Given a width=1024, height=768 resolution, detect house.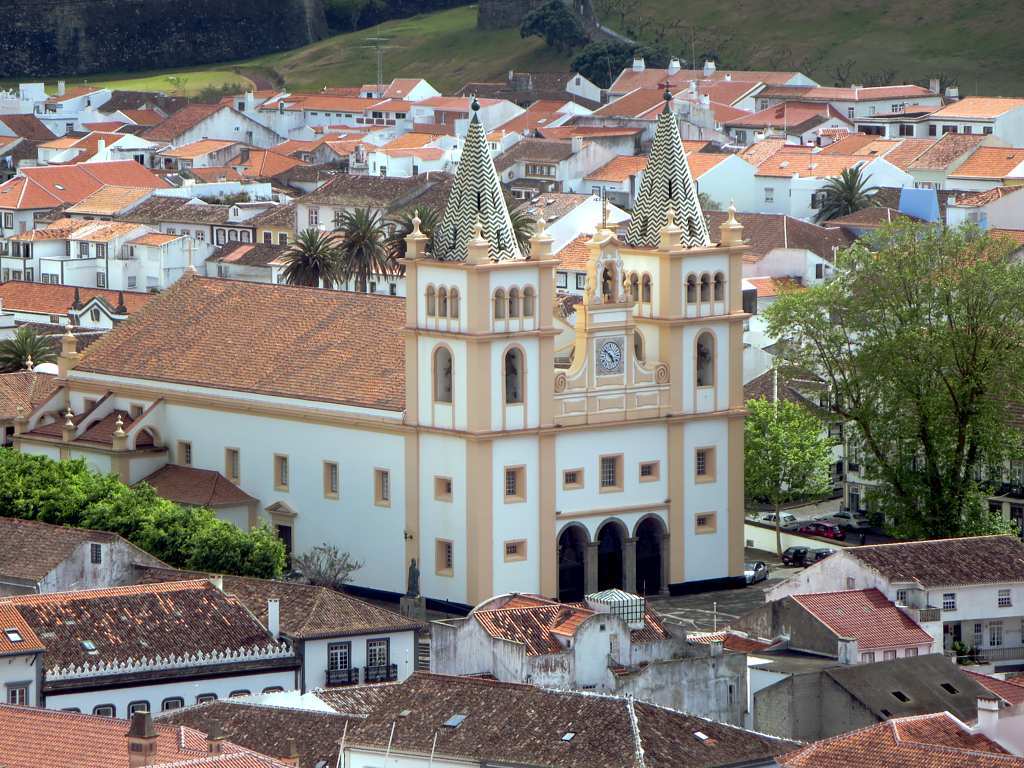
[924,97,1023,134].
